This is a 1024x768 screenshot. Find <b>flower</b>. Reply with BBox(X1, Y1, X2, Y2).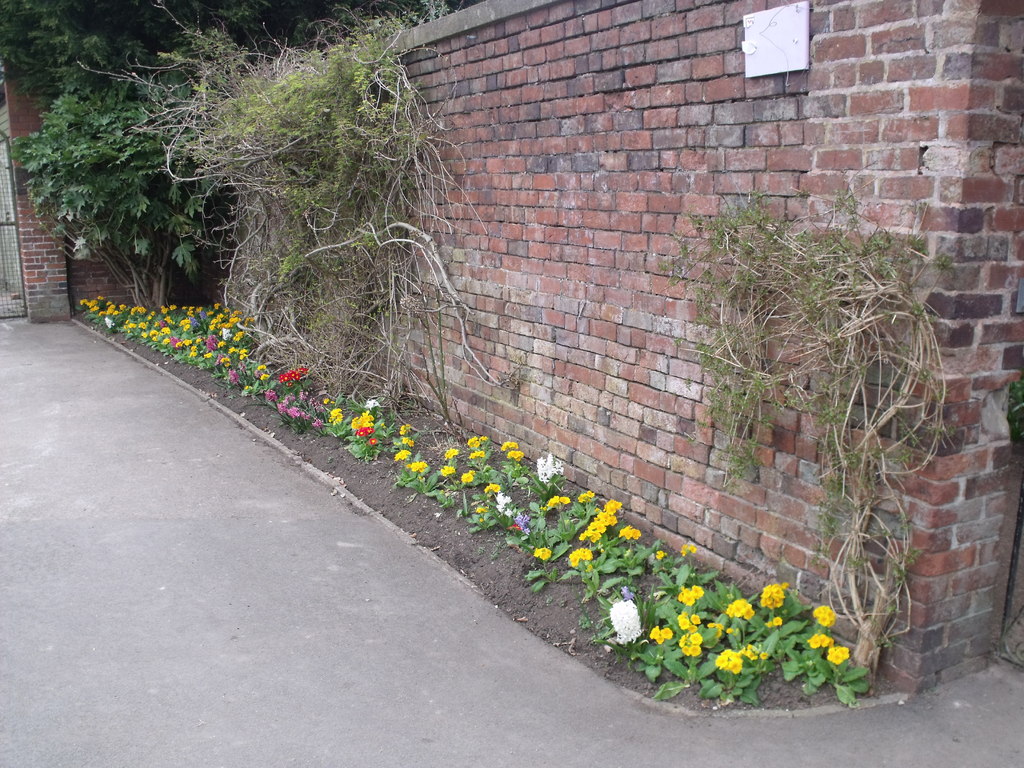
BBox(683, 541, 698, 557).
